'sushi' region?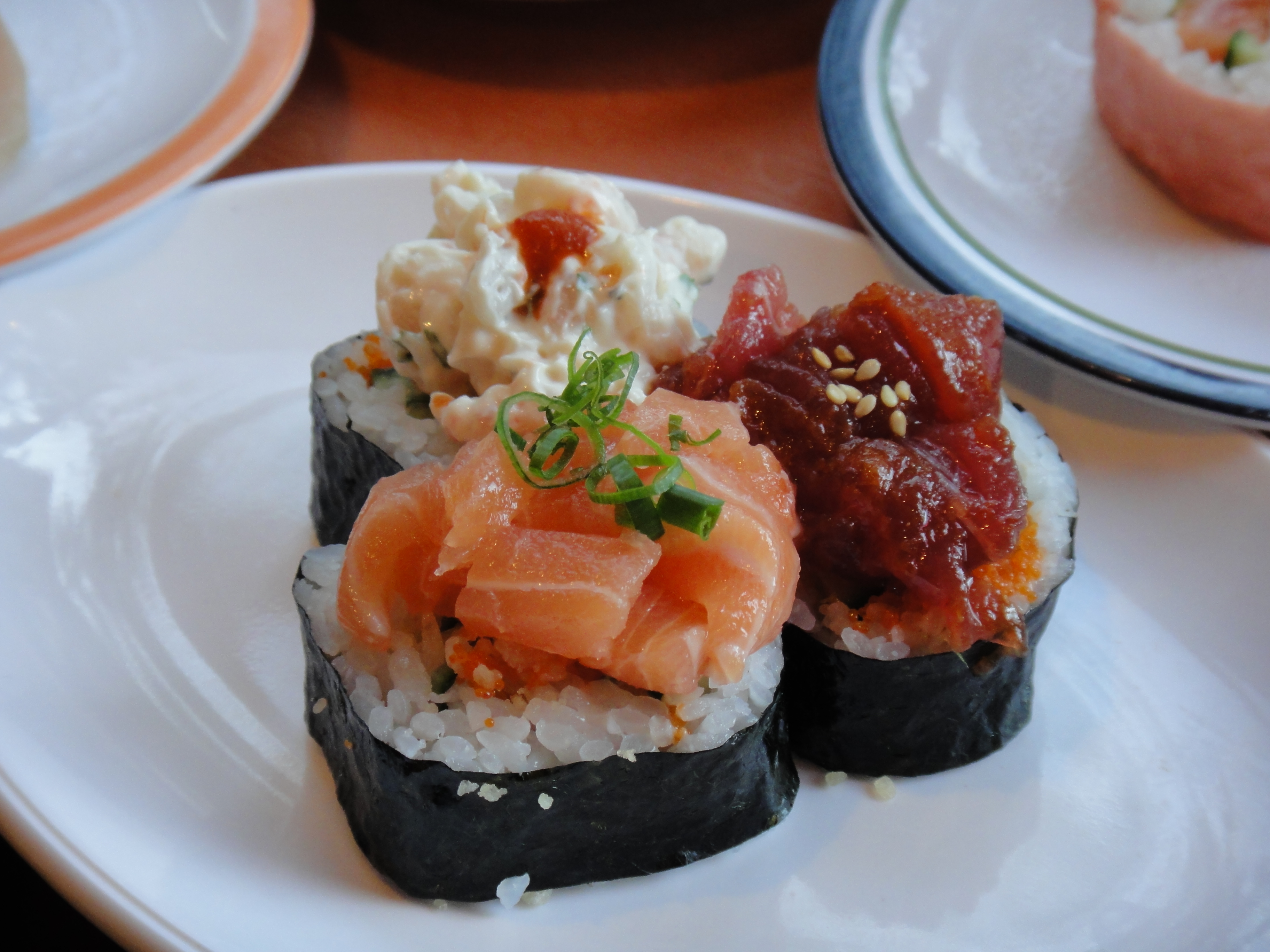
box(227, 93, 376, 267)
